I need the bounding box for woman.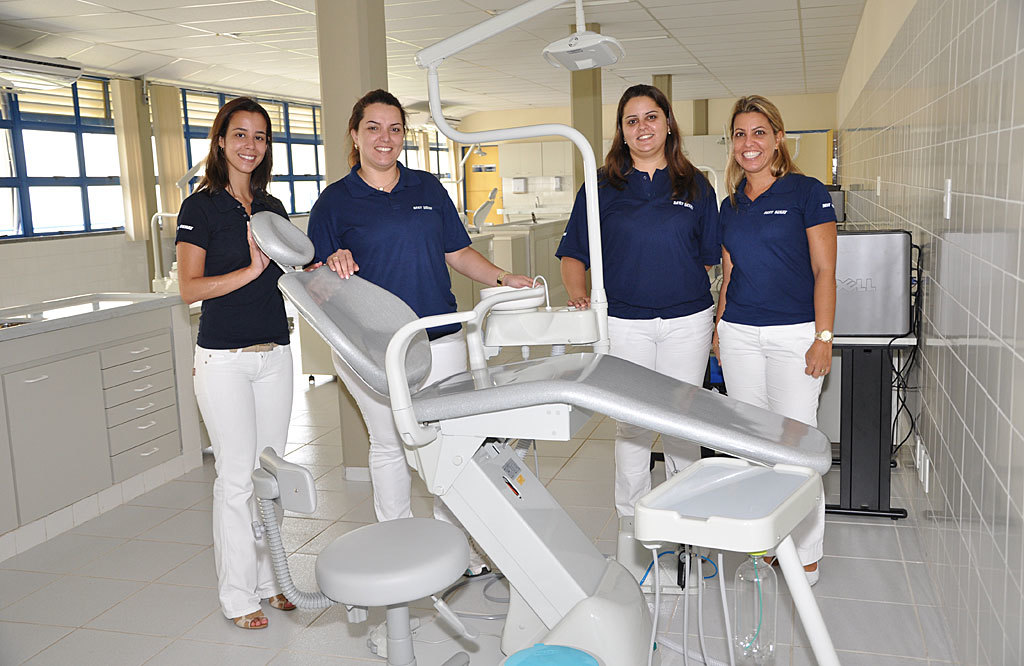
Here it is: select_region(562, 155, 717, 499).
